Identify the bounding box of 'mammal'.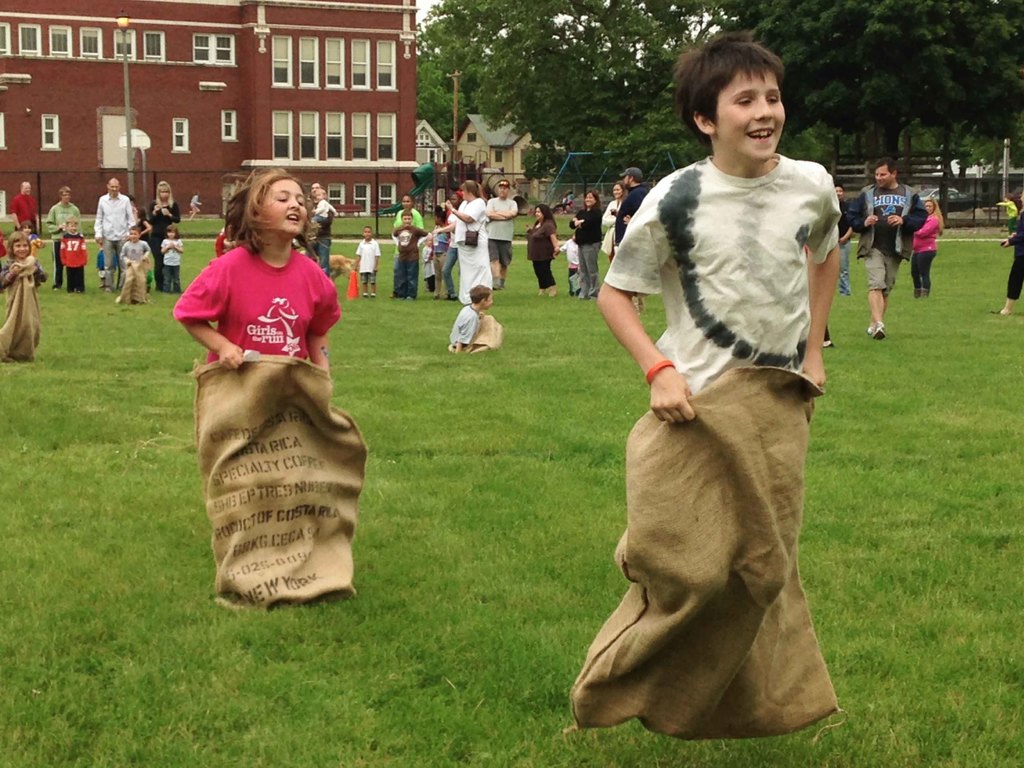
box=[609, 166, 644, 314].
